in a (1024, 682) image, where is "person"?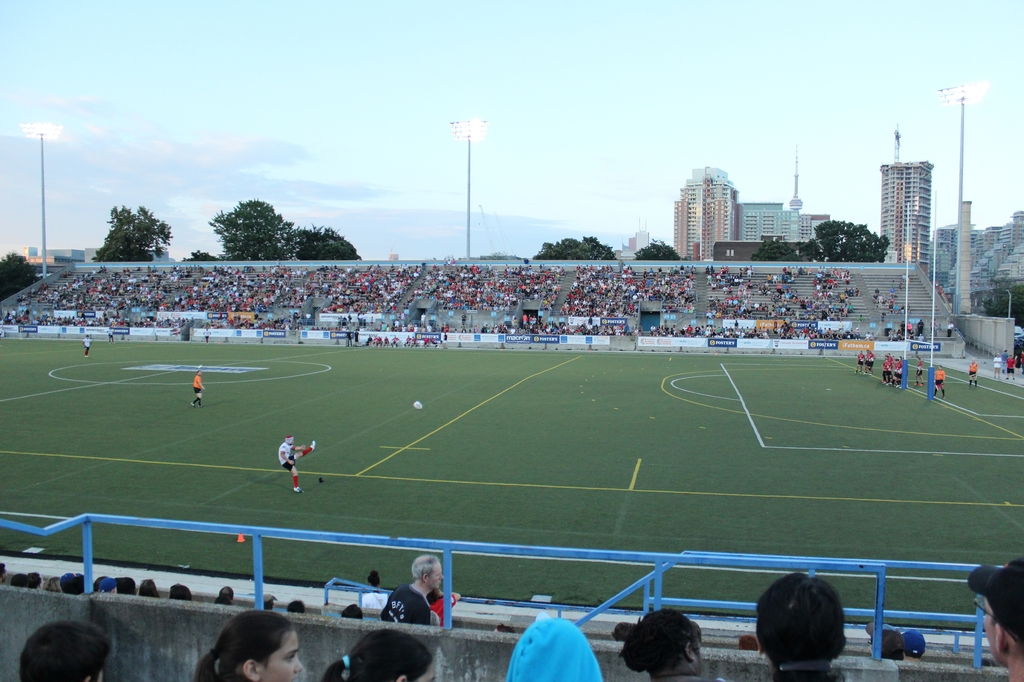
detection(190, 369, 202, 407).
